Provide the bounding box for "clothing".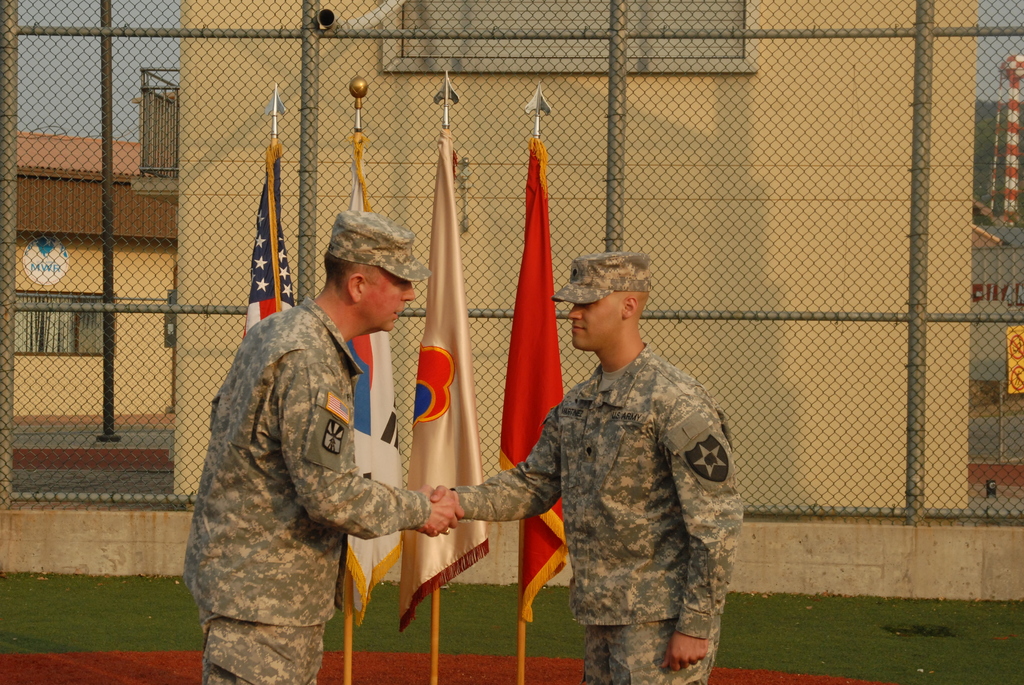
[x1=449, y1=345, x2=743, y2=684].
